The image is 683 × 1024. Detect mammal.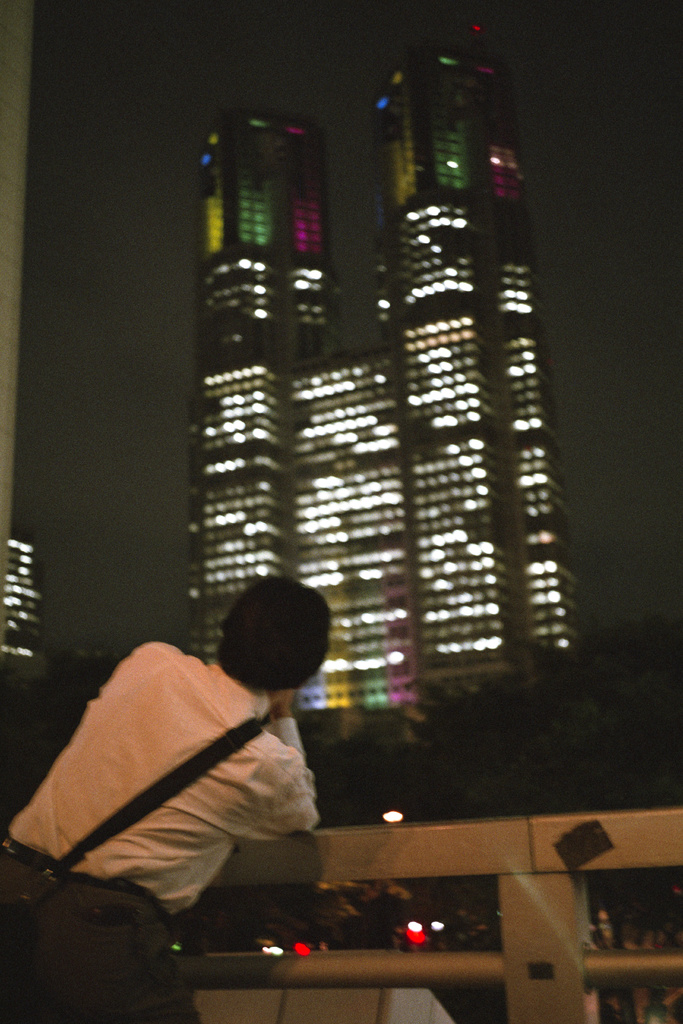
Detection: 0:570:327:1023.
